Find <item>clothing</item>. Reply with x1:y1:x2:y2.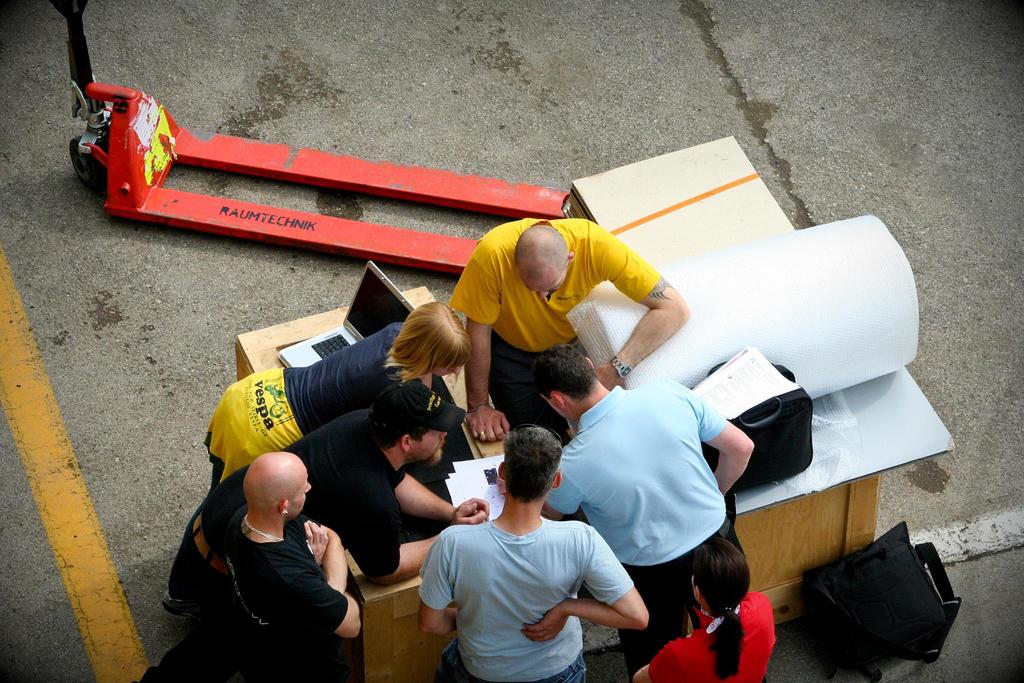
204:321:409:488.
